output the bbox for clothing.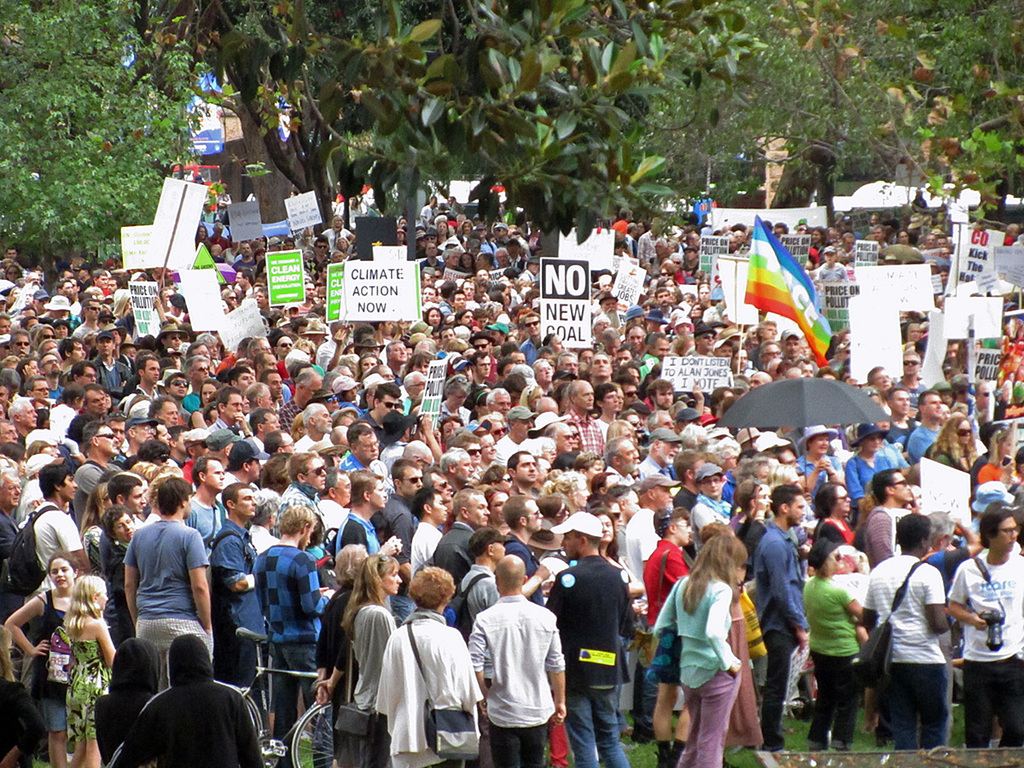
[276,393,304,438].
